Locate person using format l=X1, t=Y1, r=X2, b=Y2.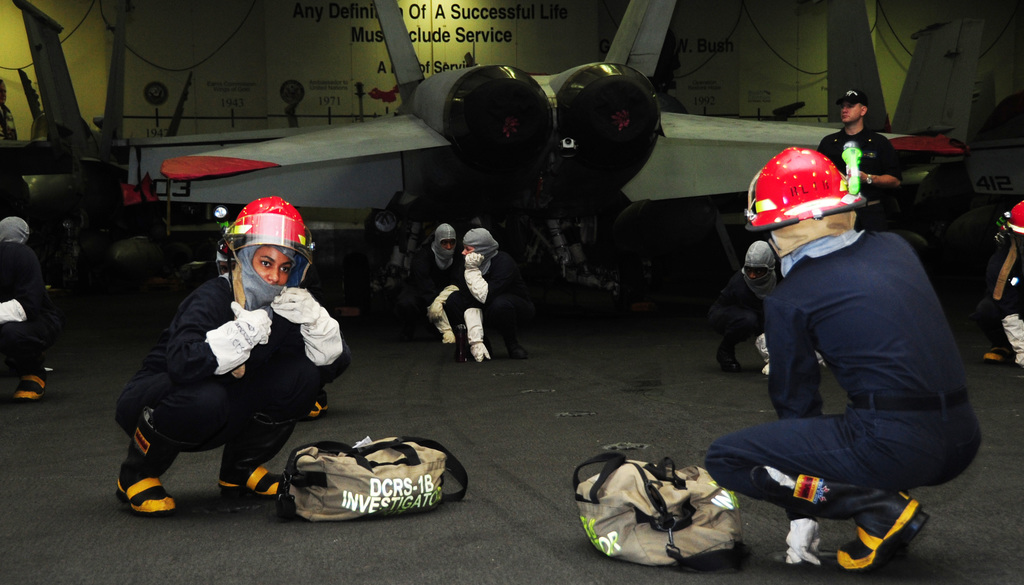
l=982, t=195, r=1023, b=367.
